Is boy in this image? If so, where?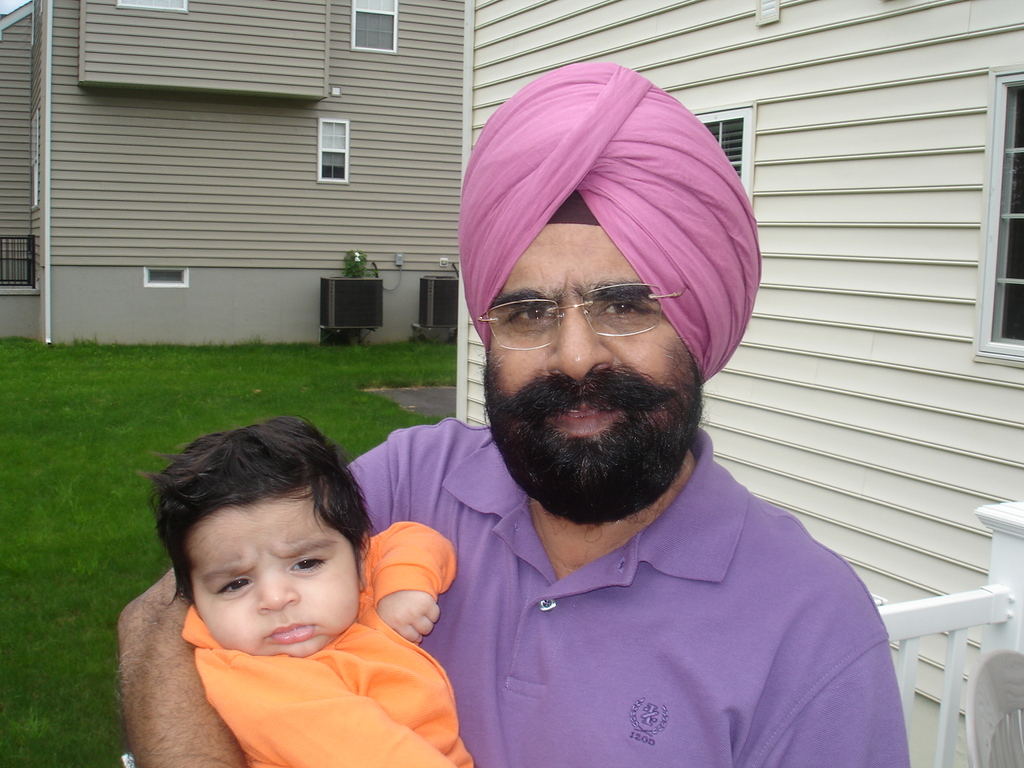
Yes, at bbox=(147, 412, 474, 767).
